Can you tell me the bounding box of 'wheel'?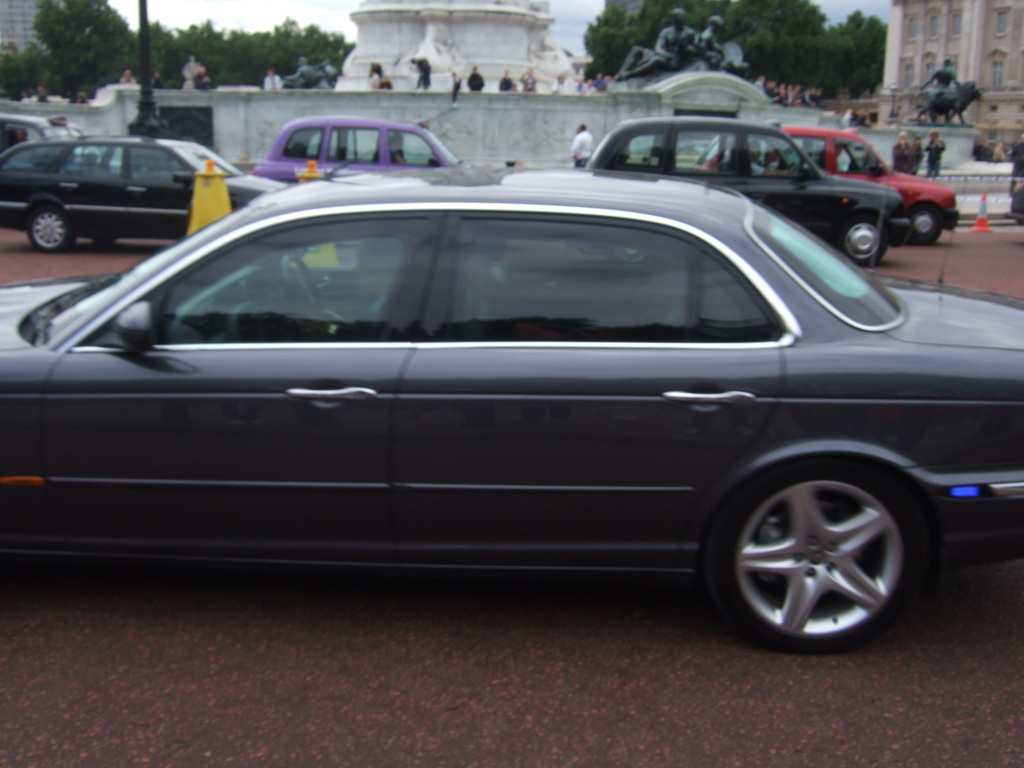
287,255,324,324.
